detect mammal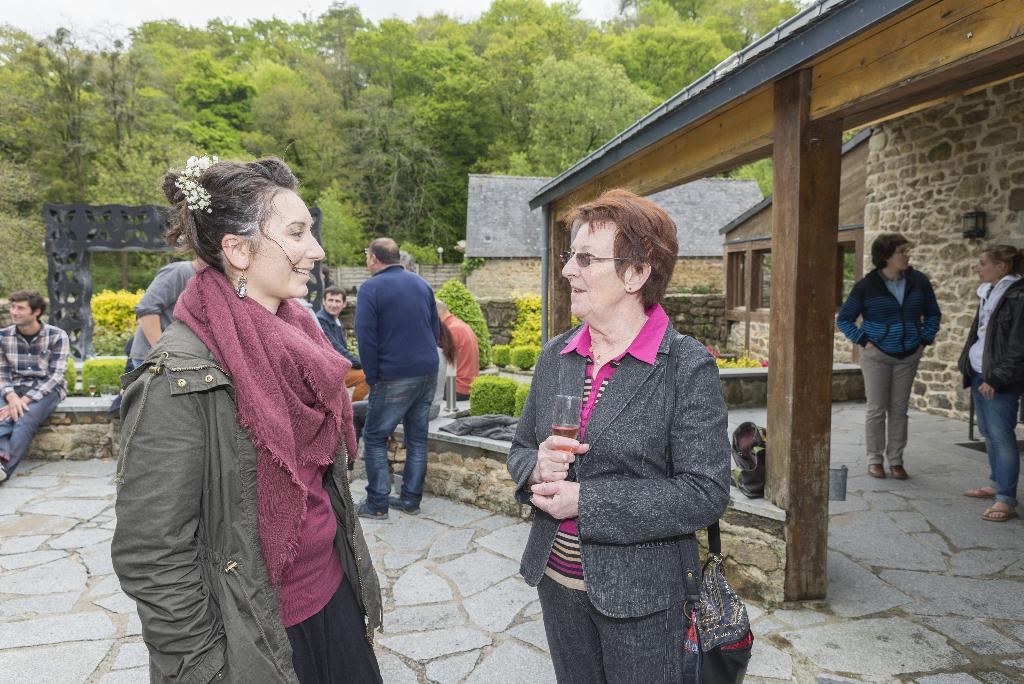
(left=0, top=288, right=68, bottom=485)
